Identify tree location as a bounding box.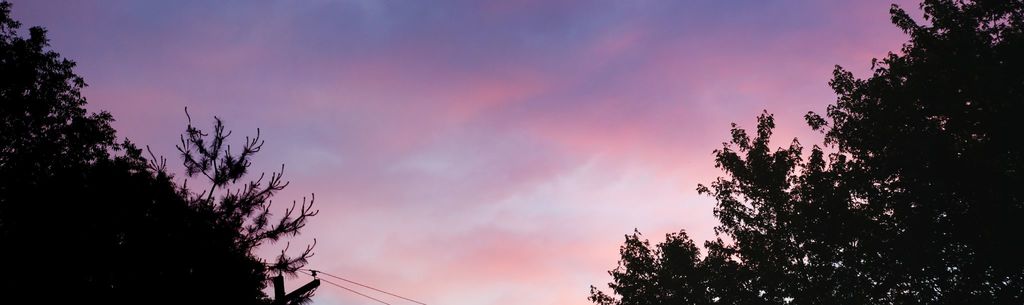
select_region(589, 0, 1022, 301).
